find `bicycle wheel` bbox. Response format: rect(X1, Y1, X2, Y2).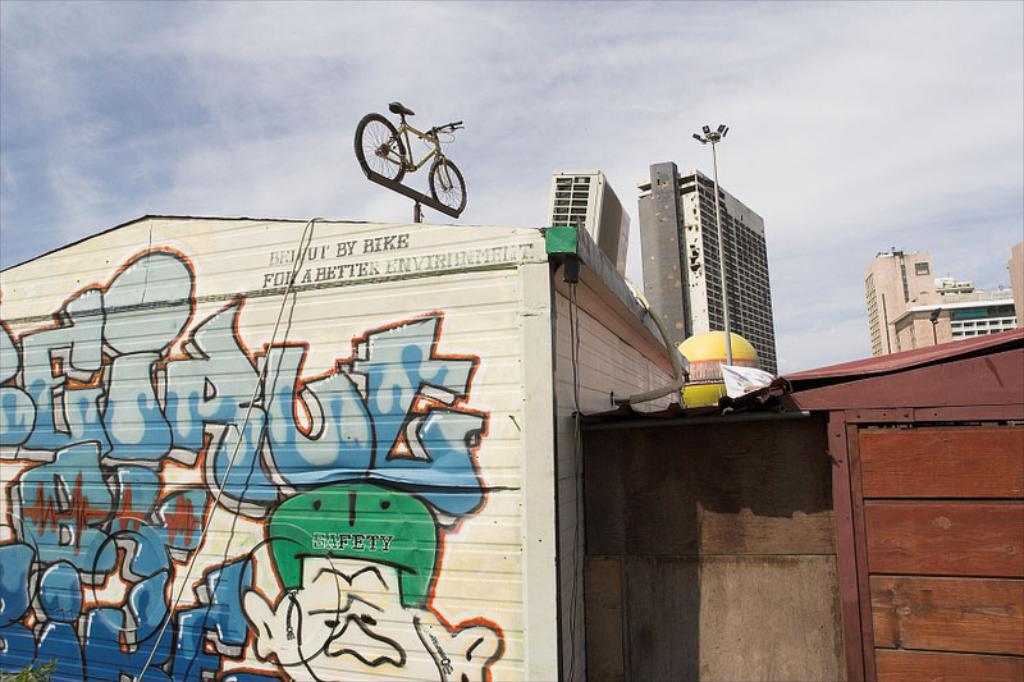
rect(424, 156, 470, 216).
